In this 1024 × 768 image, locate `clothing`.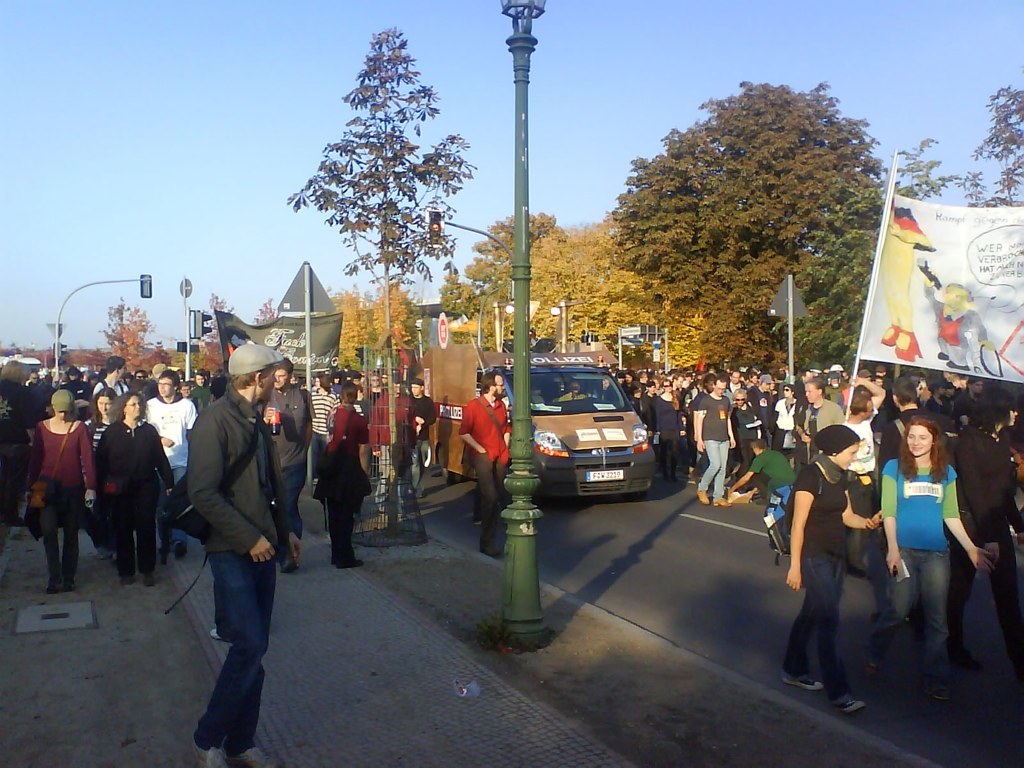
Bounding box: [x1=28, y1=414, x2=92, y2=590].
